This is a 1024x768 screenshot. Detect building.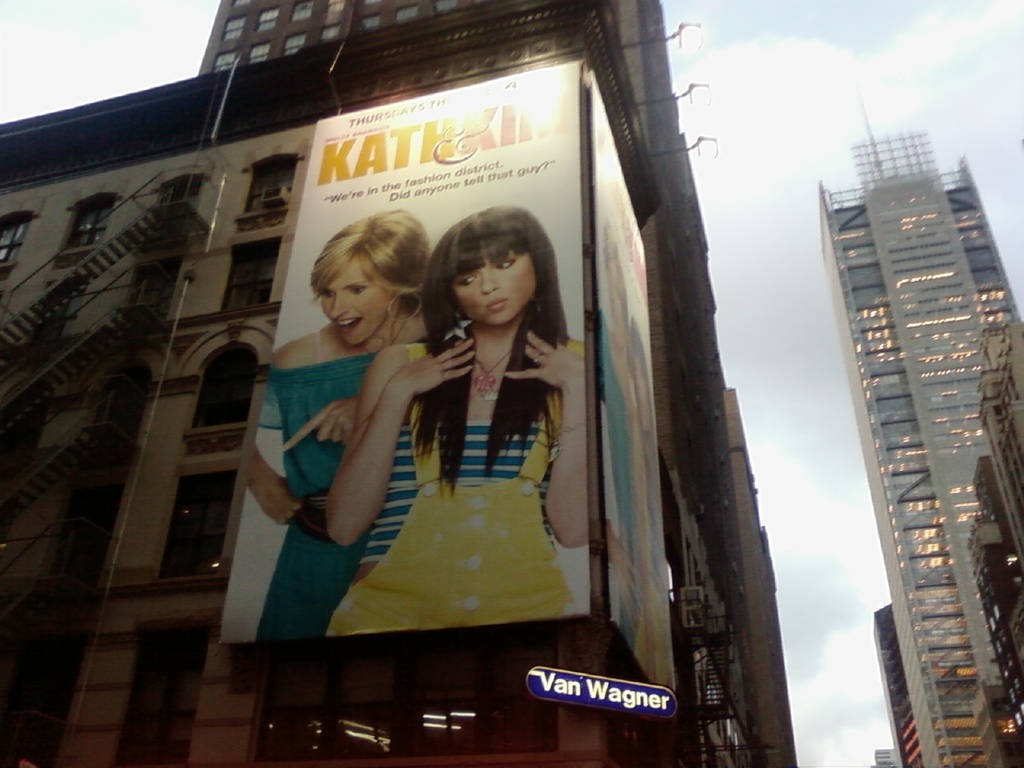
region(0, 0, 799, 762).
